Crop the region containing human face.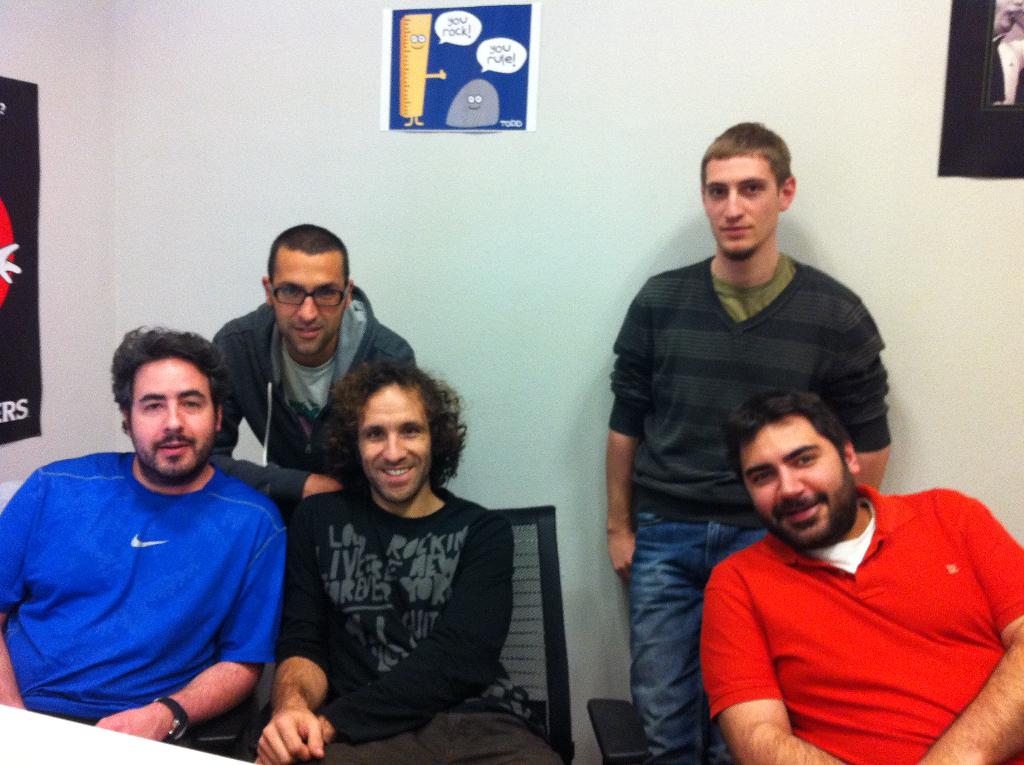
Crop region: [268,257,349,361].
